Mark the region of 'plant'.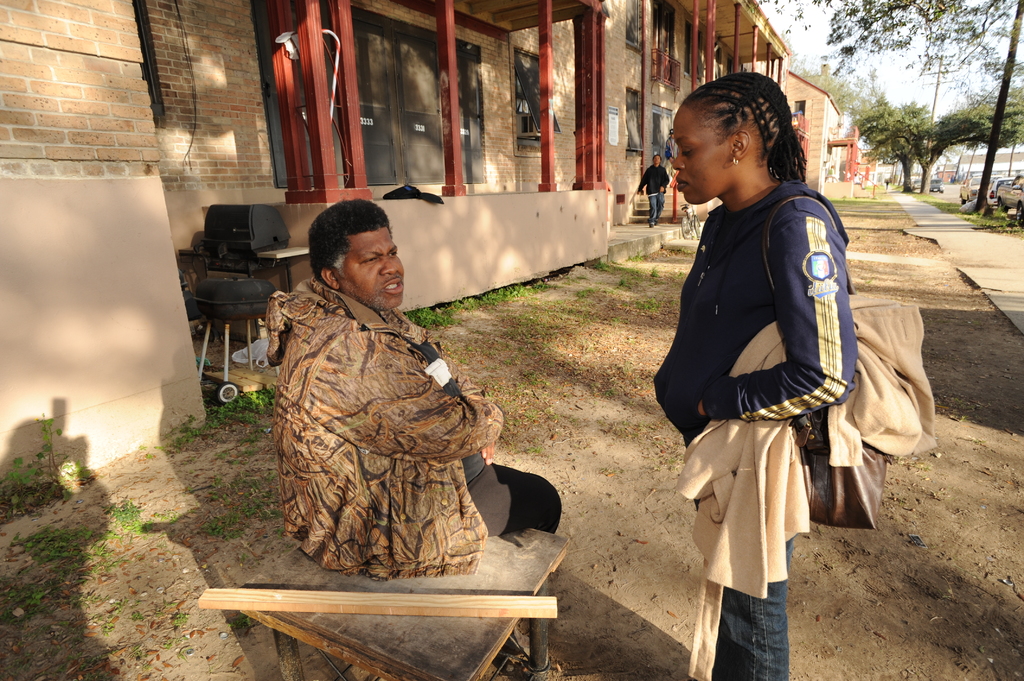
Region: <box>645,268,655,287</box>.
